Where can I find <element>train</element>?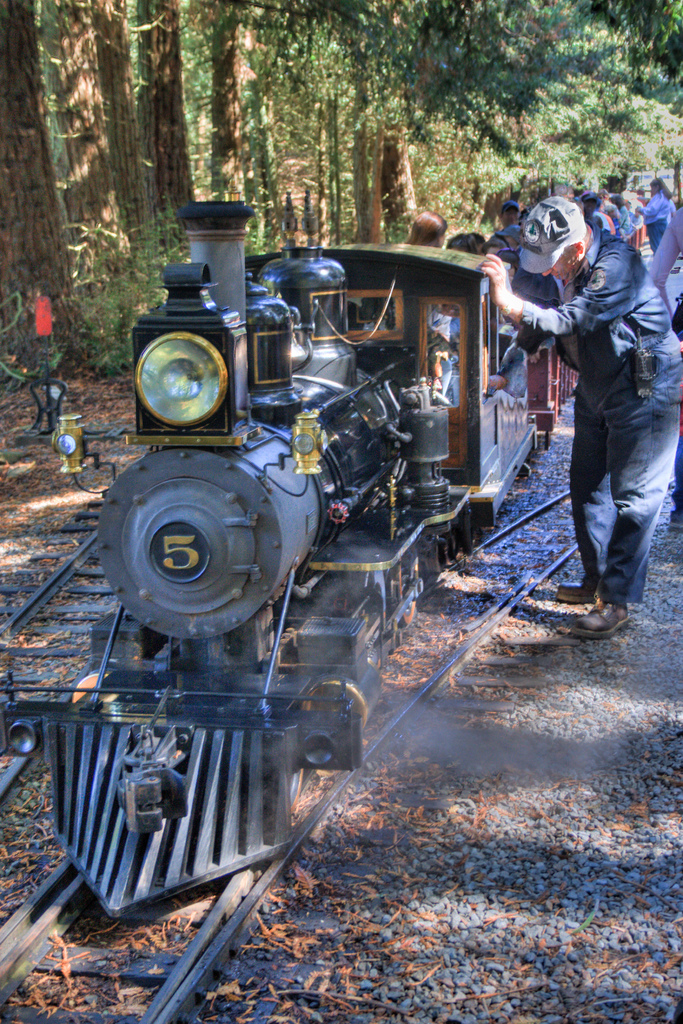
You can find it at crop(0, 195, 574, 908).
